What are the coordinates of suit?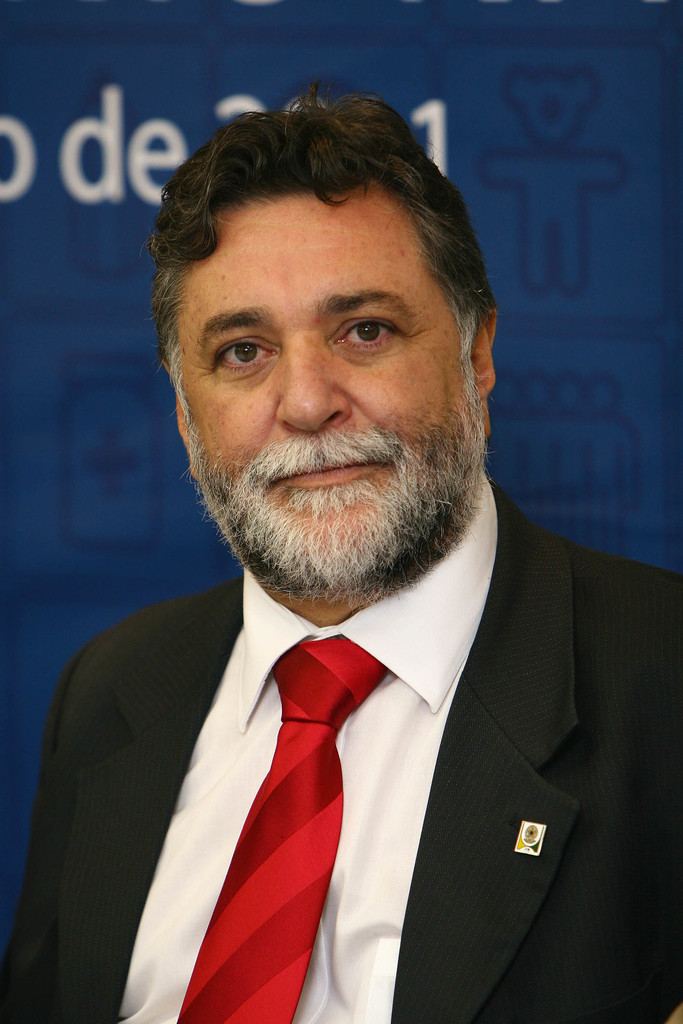
locate(0, 468, 676, 1021).
